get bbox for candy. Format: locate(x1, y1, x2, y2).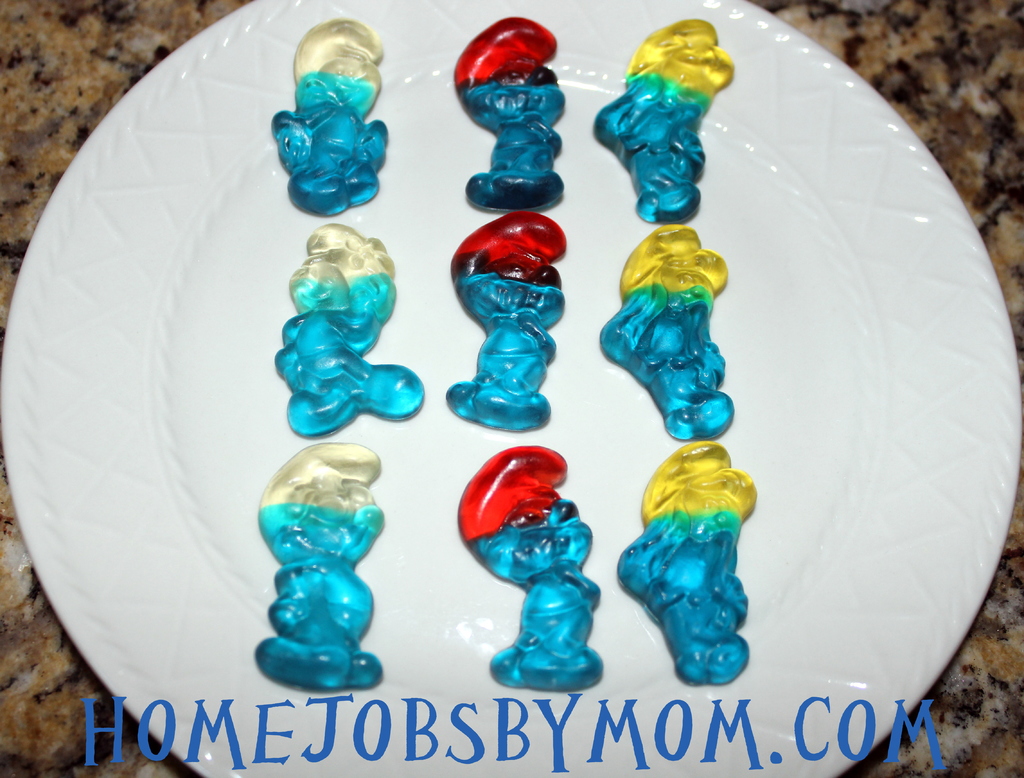
locate(245, 8, 733, 686).
